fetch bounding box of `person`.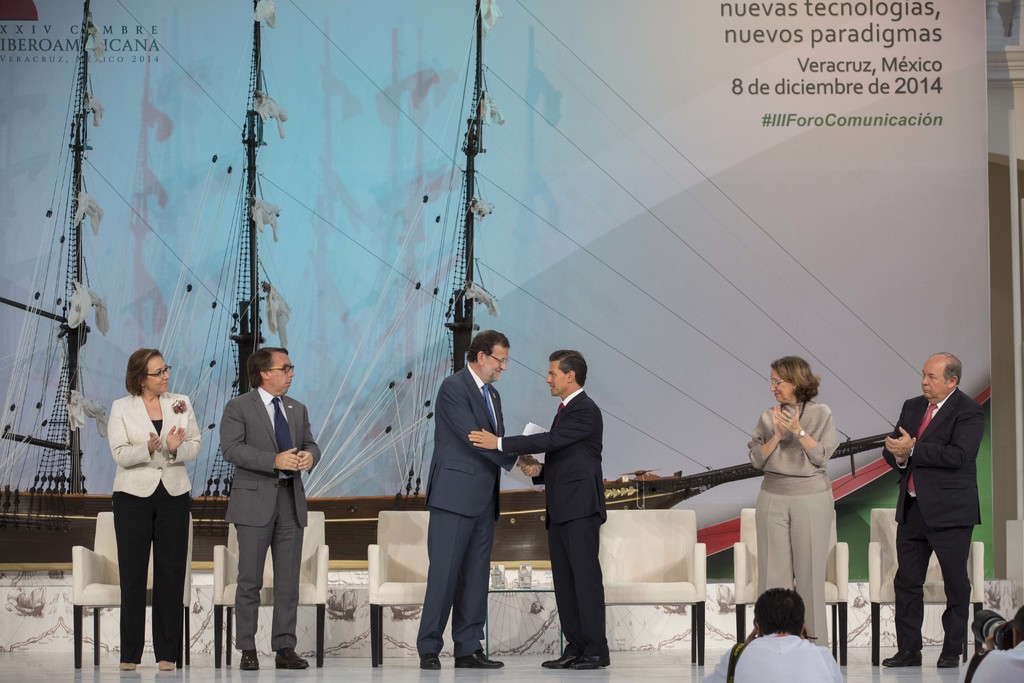
Bbox: bbox=(700, 586, 847, 682).
